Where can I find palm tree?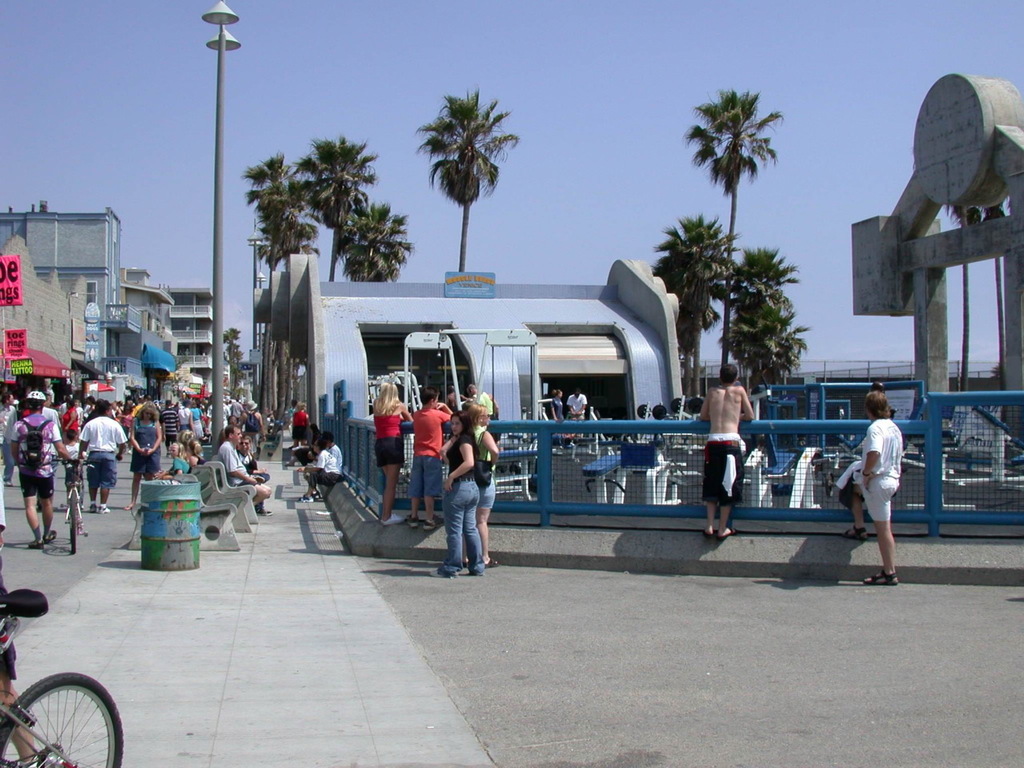
You can find it at 294 129 386 289.
